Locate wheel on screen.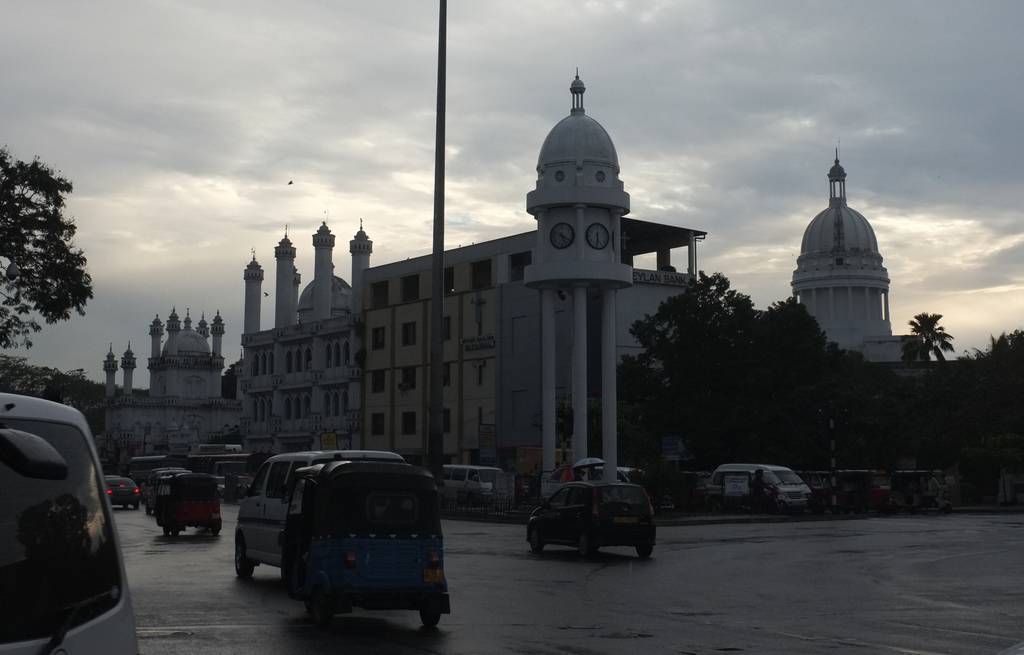
On screen at (x1=635, y1=544, x2=651, y2=557).
